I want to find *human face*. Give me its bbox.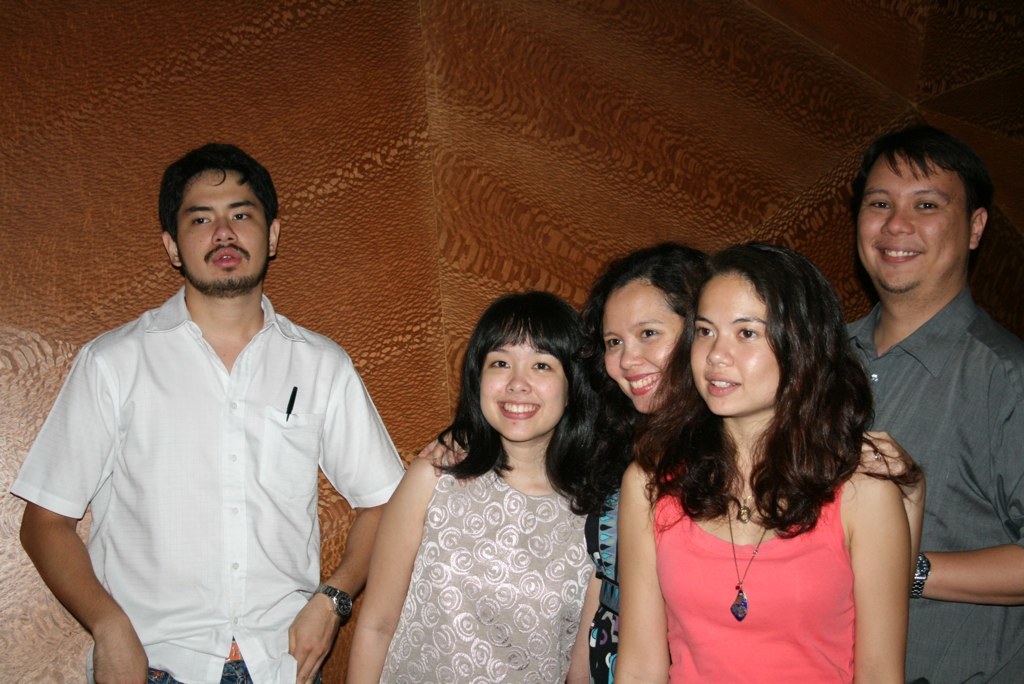
bbox=(602, 276, 685, 410).
